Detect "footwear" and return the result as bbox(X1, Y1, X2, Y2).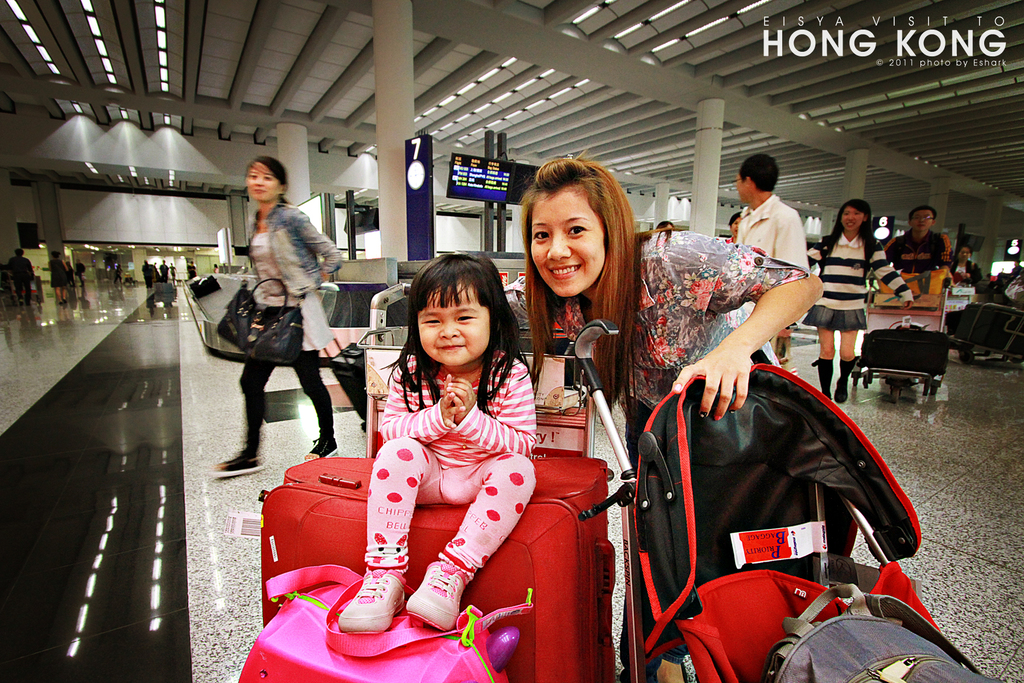
bbox(409, 561, 472, 634).
